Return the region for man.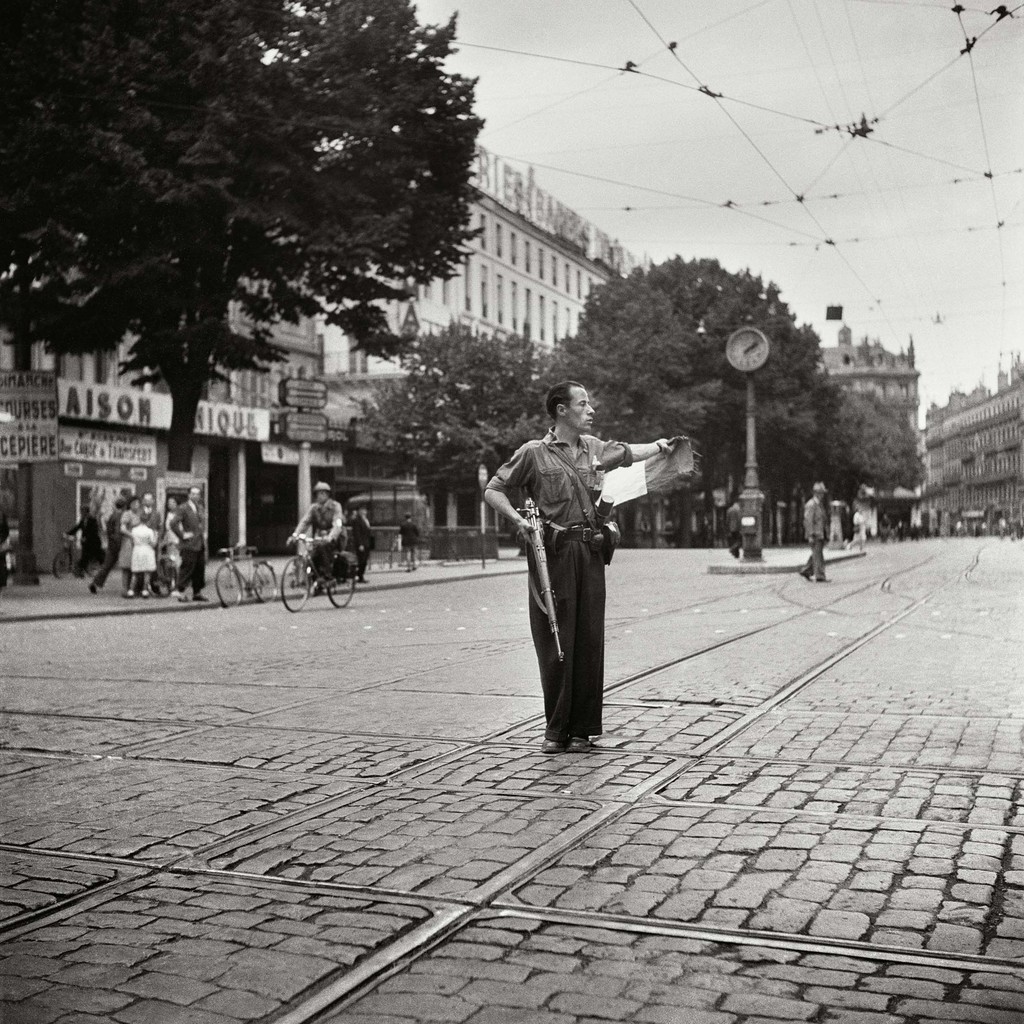
x1=484 y1=380 x2=680 y2=752.
